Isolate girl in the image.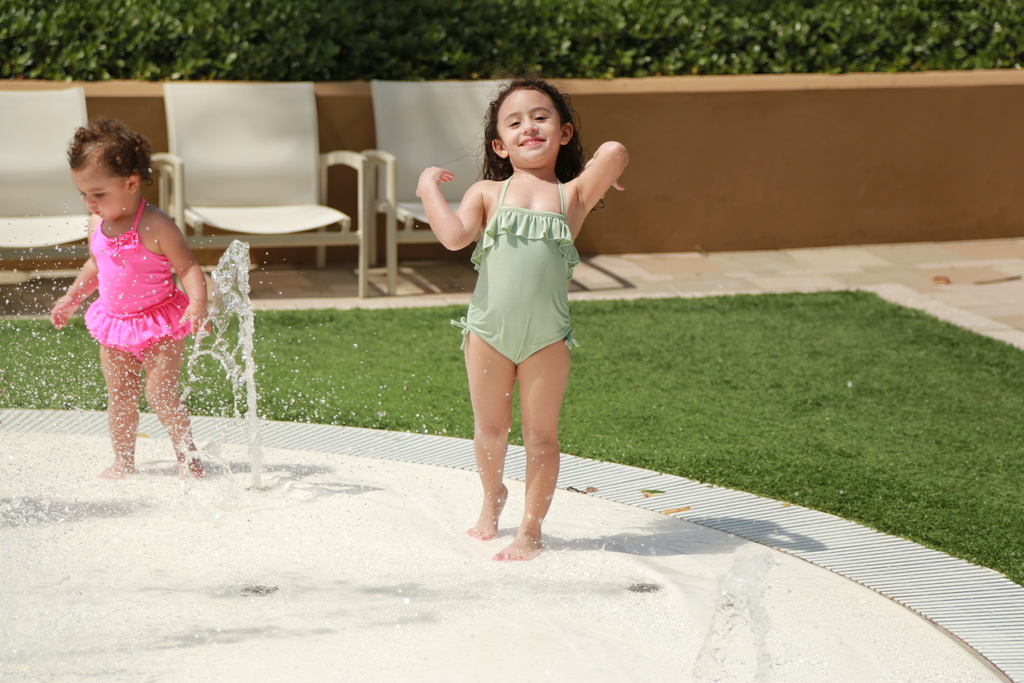
Isolated region: l=47, t=114, r=215, b=483.
